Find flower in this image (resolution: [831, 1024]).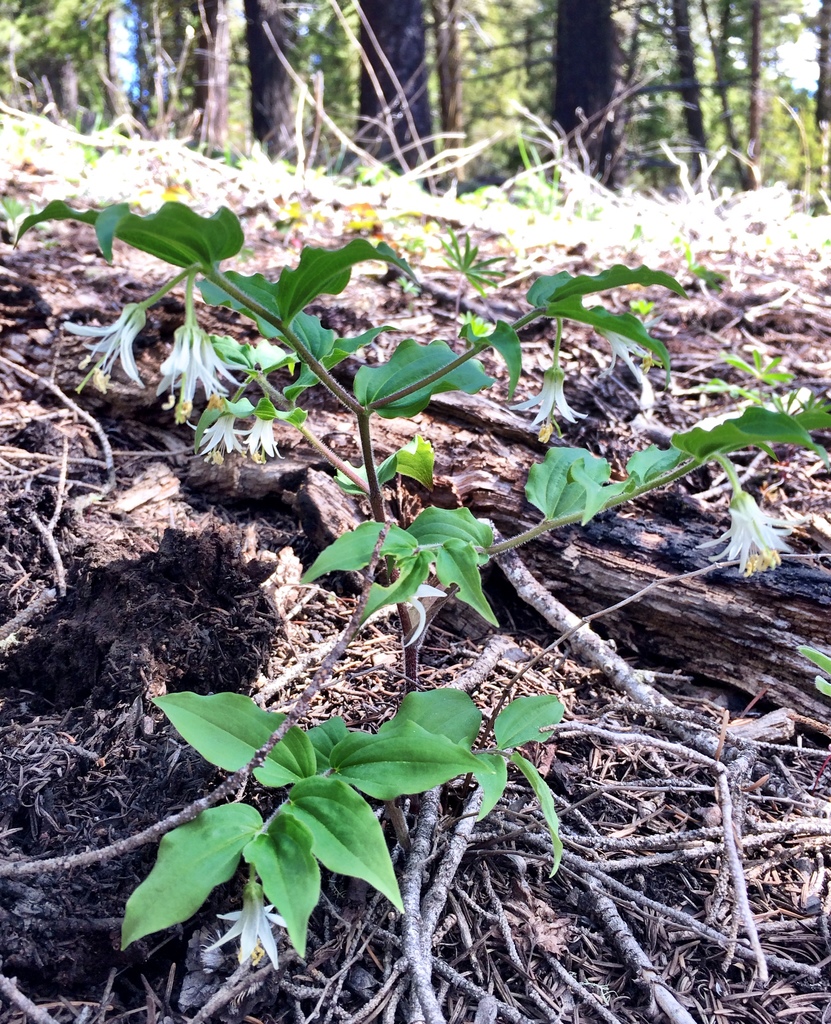
bbox(597, 323, 656, 413).
